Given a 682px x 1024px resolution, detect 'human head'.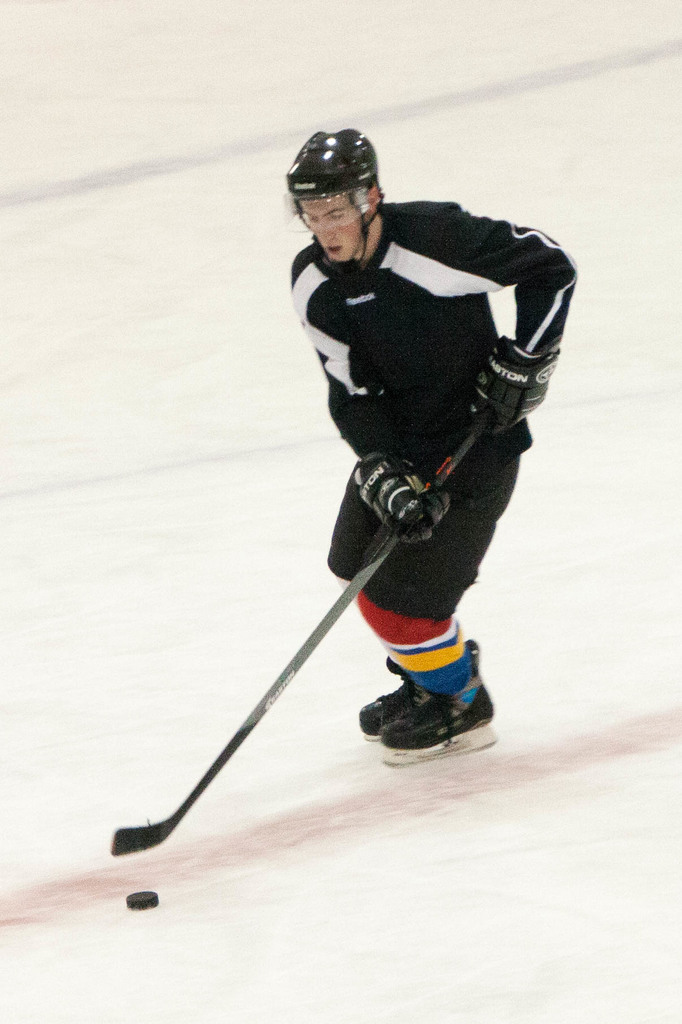
293/123/401/257.
